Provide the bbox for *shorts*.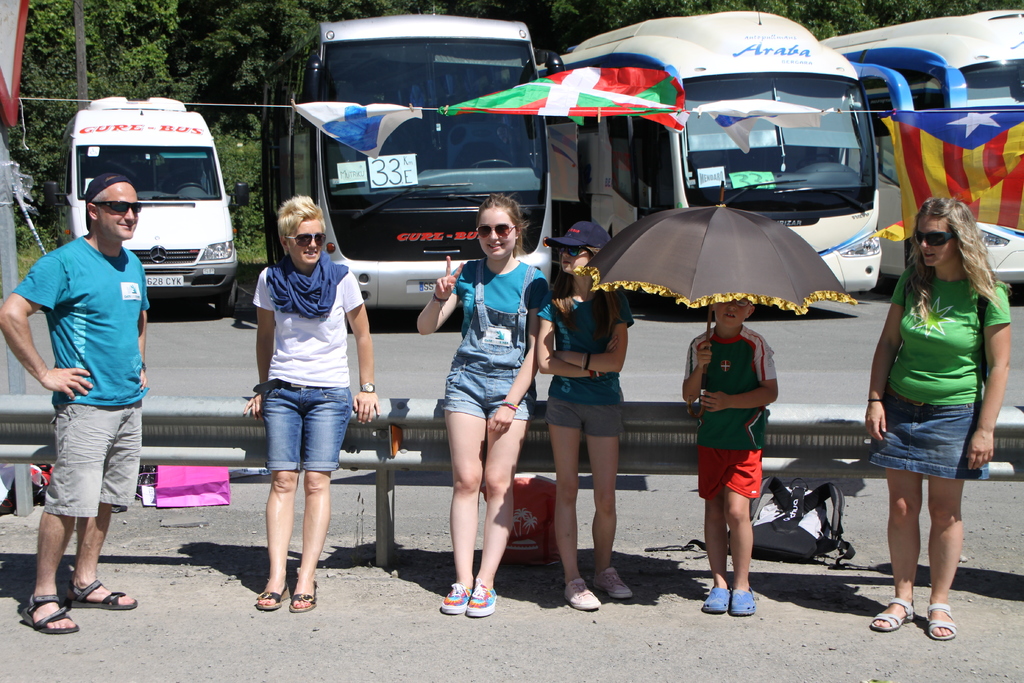
(left=696, top=448, right=764, bottom=497).
